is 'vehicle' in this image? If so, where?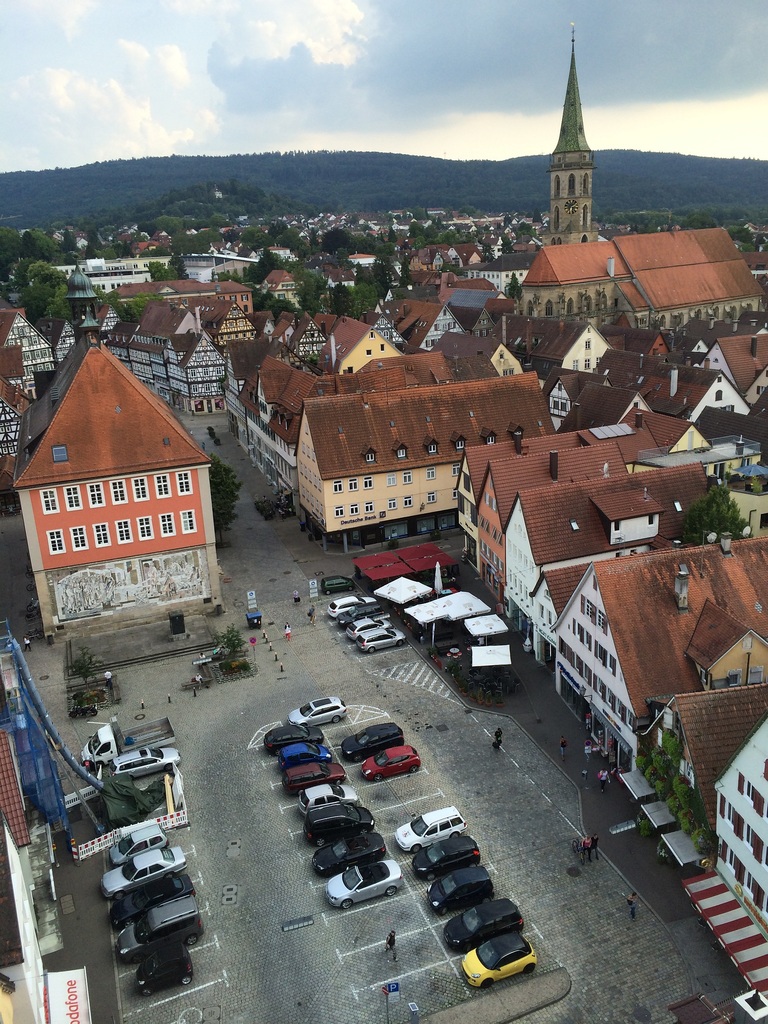
Yes, at bbox=(105, 742, 177, 777).
